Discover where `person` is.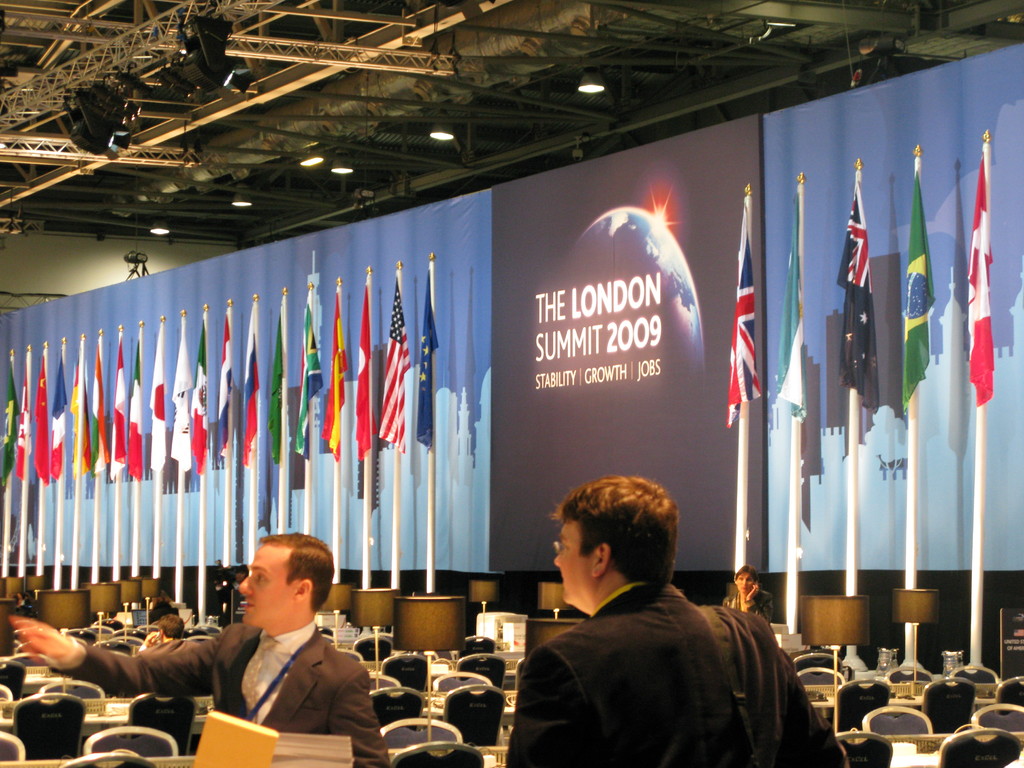
Discovered at Rect(506, 484, 853, 767).
